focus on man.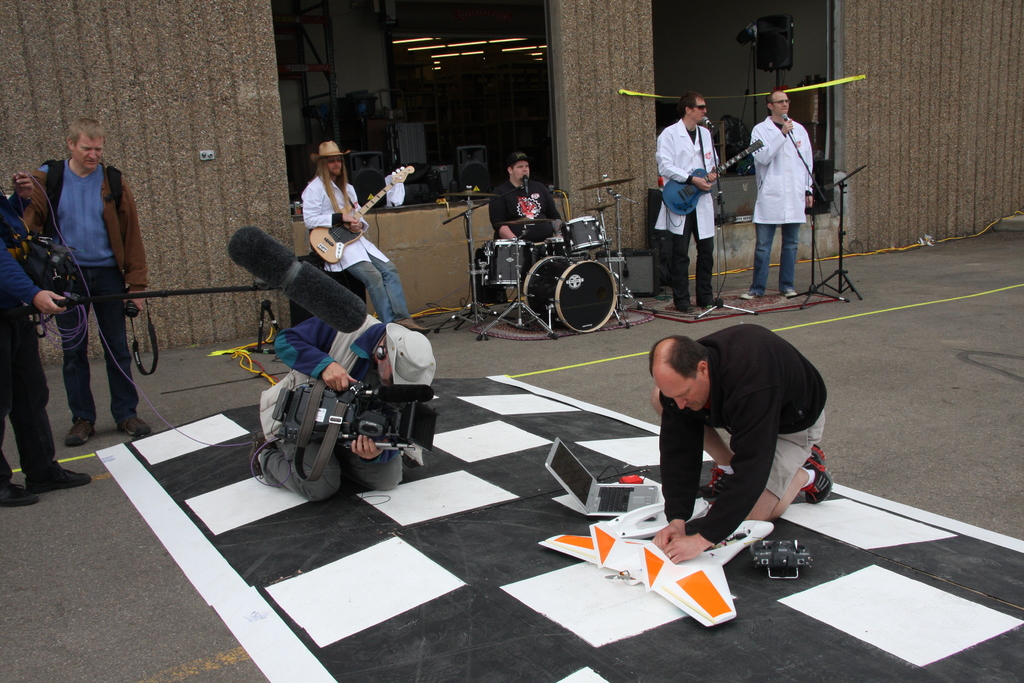
Focused at region(738, 89, 817, 300).
